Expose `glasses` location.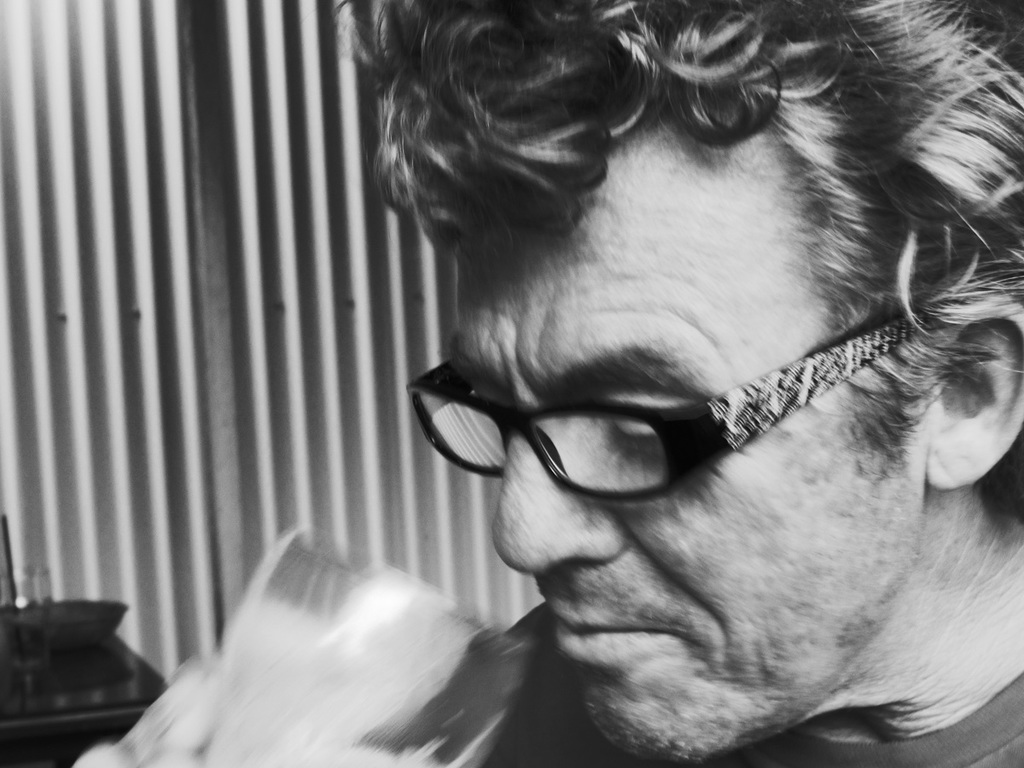
Exposed at [404, 293, 942, 509].
